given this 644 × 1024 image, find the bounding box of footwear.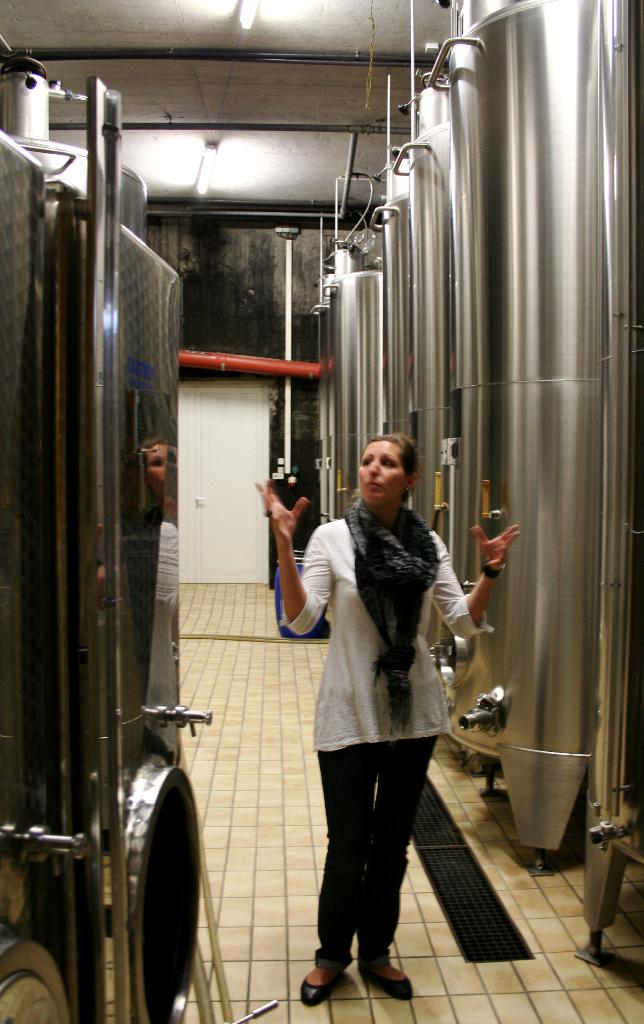
{"x1": 369, "y1": 976, "x2": 412, "y2": 998}.
